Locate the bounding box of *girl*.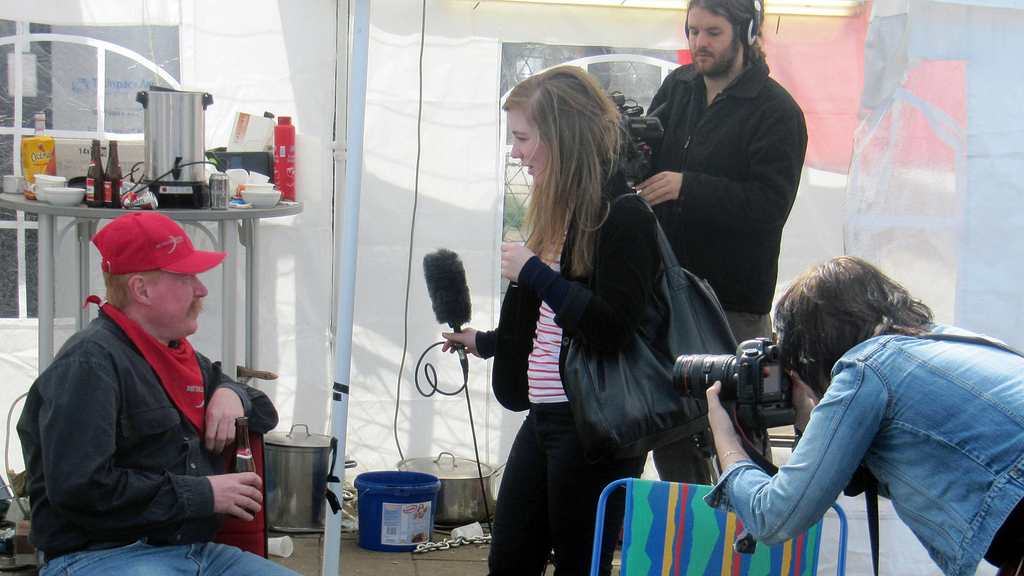
Bounding box: 444,65,659,574.
